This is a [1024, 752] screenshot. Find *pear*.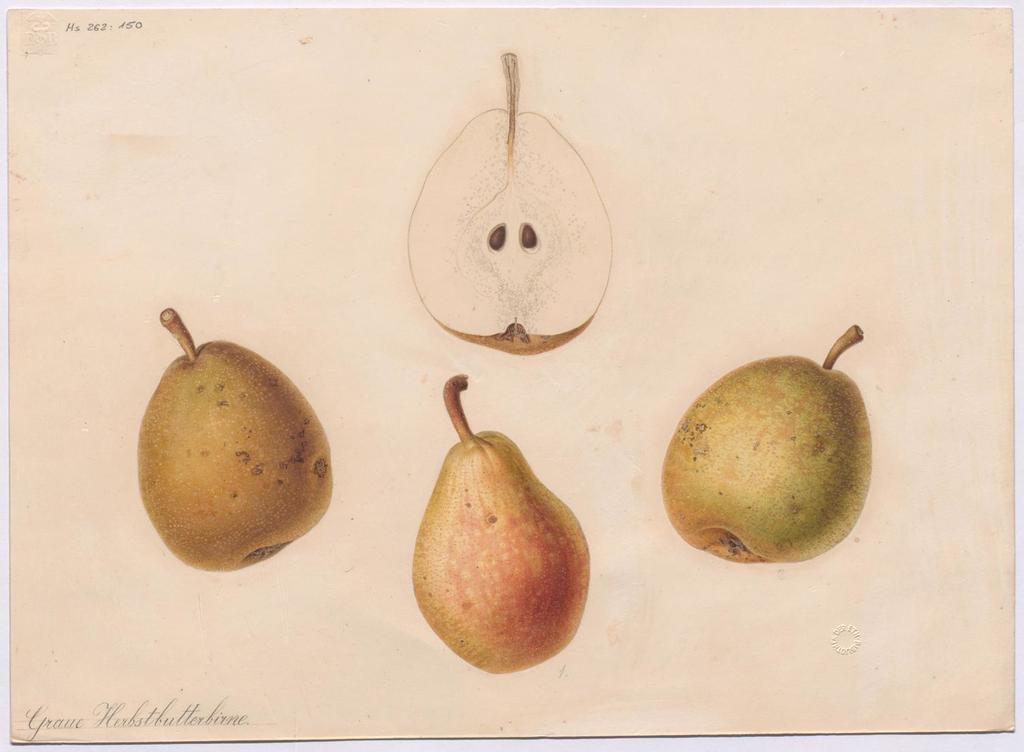
Bounding box: x1=409 y1=375 x2=590 y2=675.
